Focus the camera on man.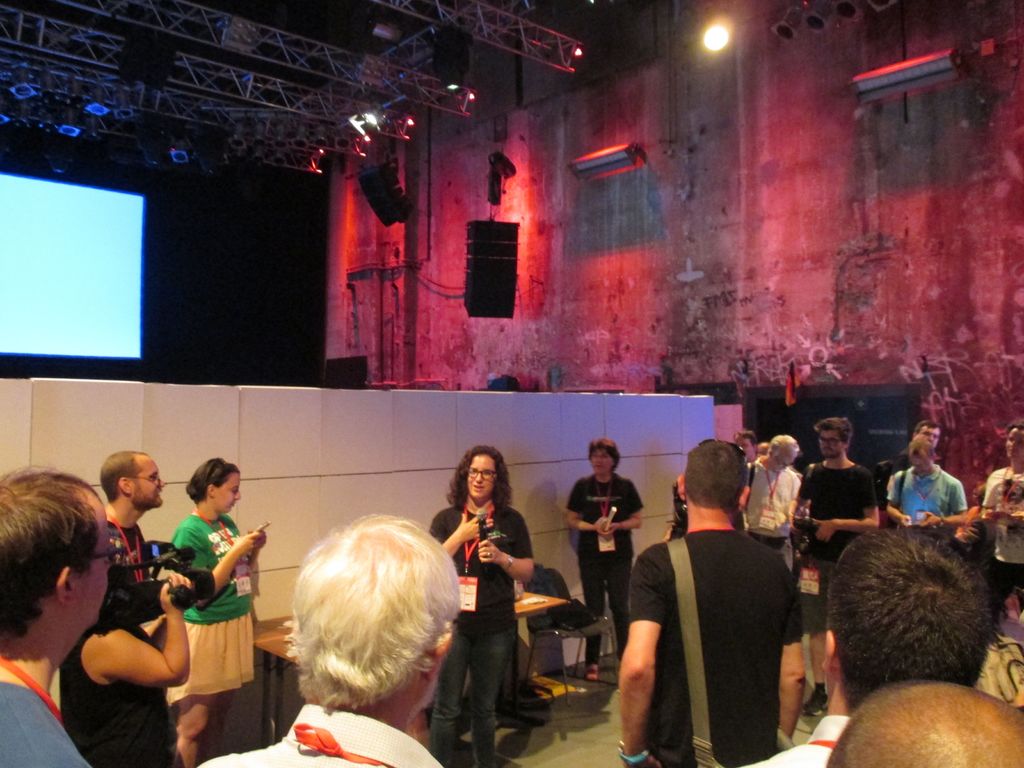
Focus region: select_region(789, 417, 880, 714).
